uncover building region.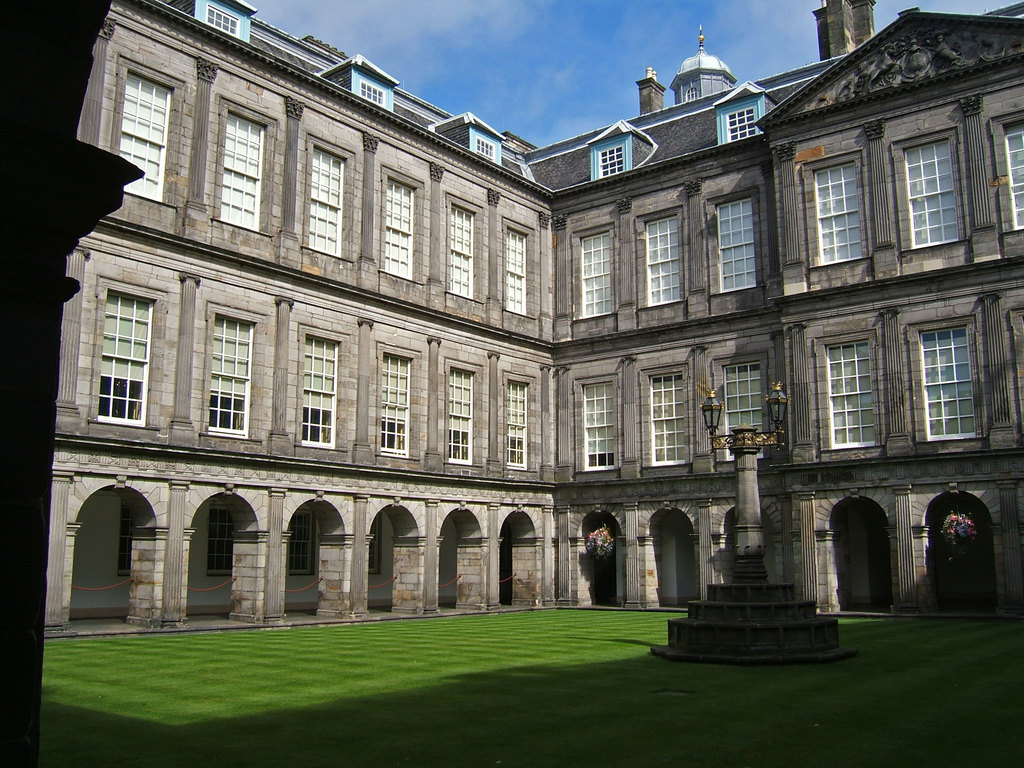
Uncovered: <region>41, 0, 1023, 640</region>.
